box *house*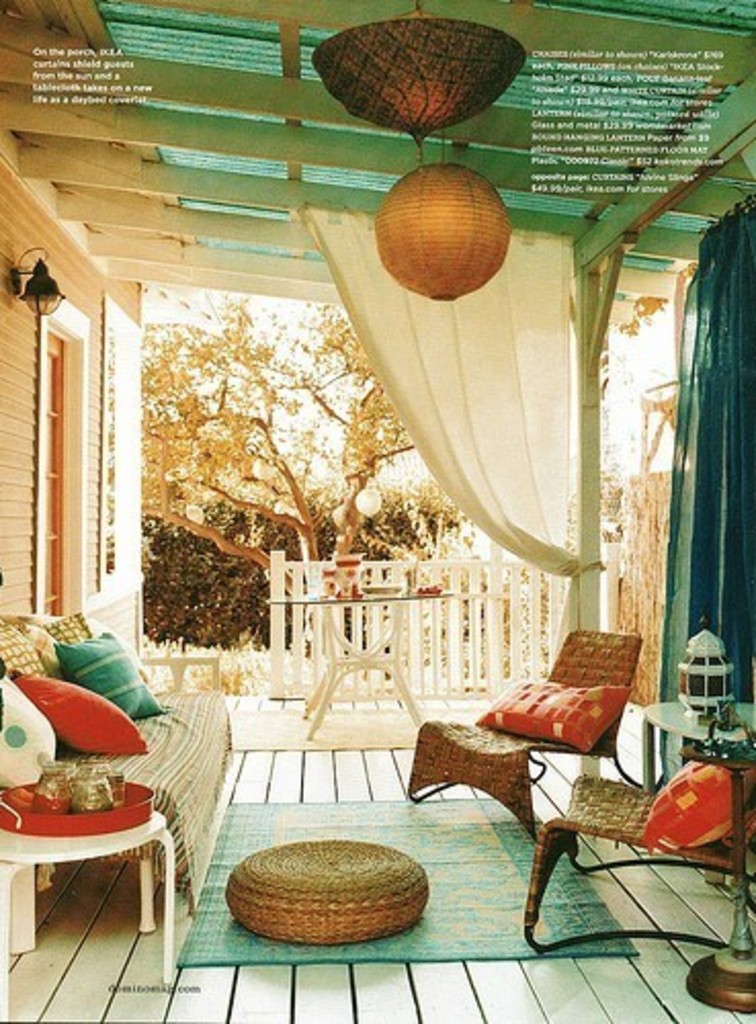
x1=0 y1=0 x2=754 y2=1022
